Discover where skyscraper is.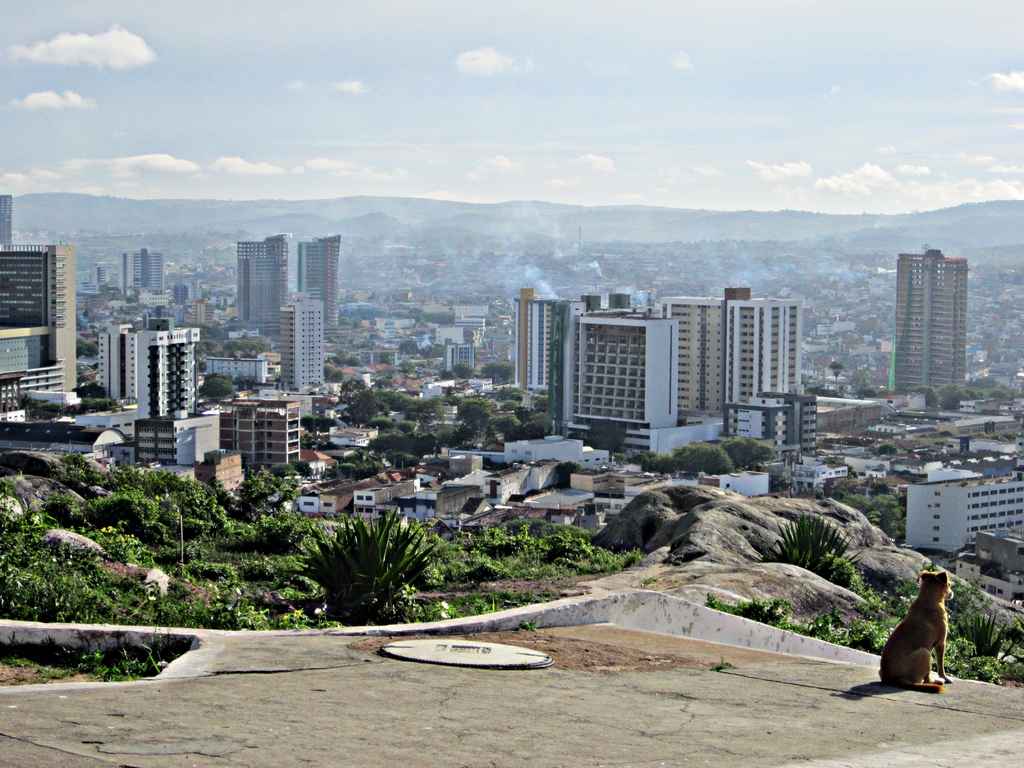
Discovered at [x1=296, y1=237, x2=342, y2=324].
